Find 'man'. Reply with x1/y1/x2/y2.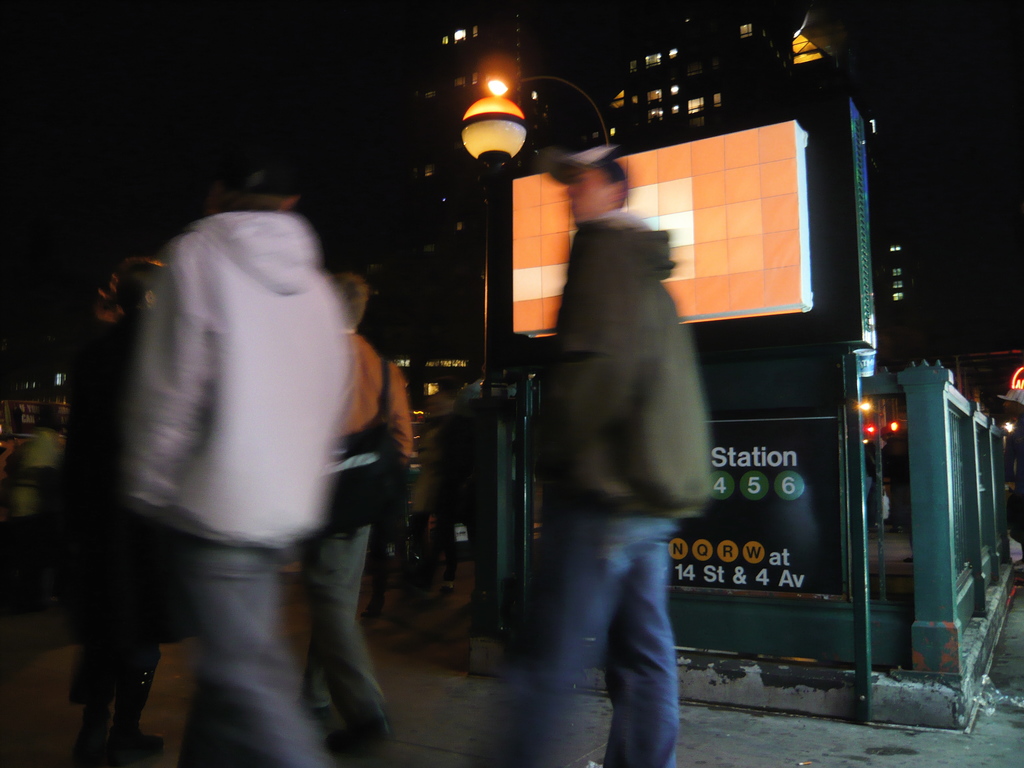
275/250/429/764.
